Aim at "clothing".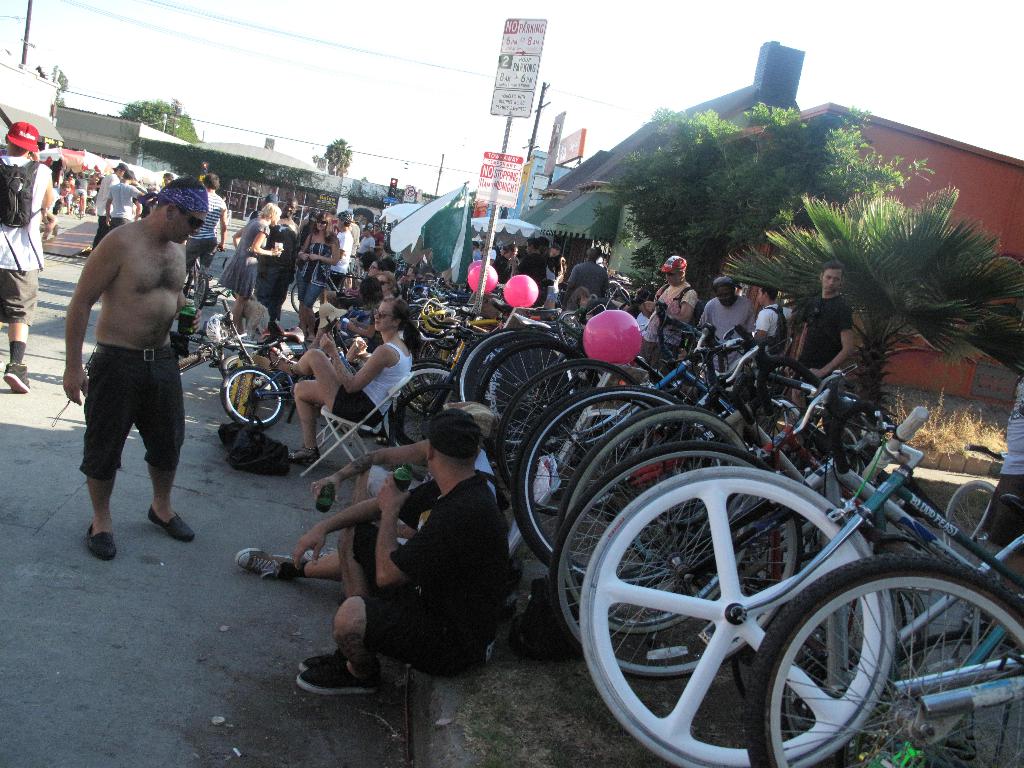
Aimed at box=[662, 277, 694, 314].
